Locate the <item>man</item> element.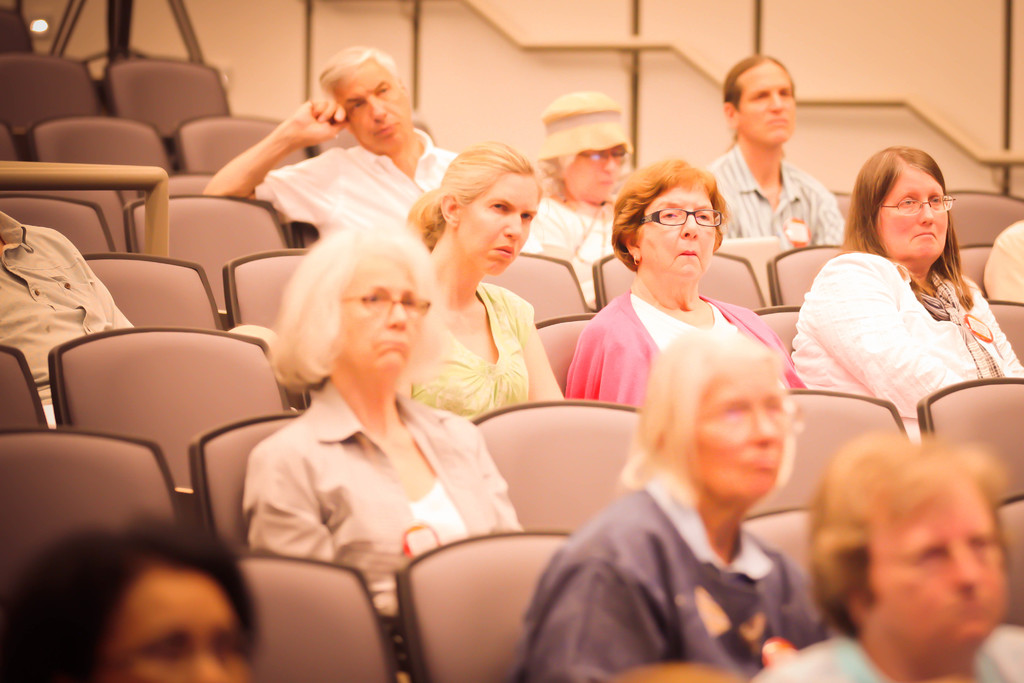
Element bbox: box=[204, 49, 460, 244].
